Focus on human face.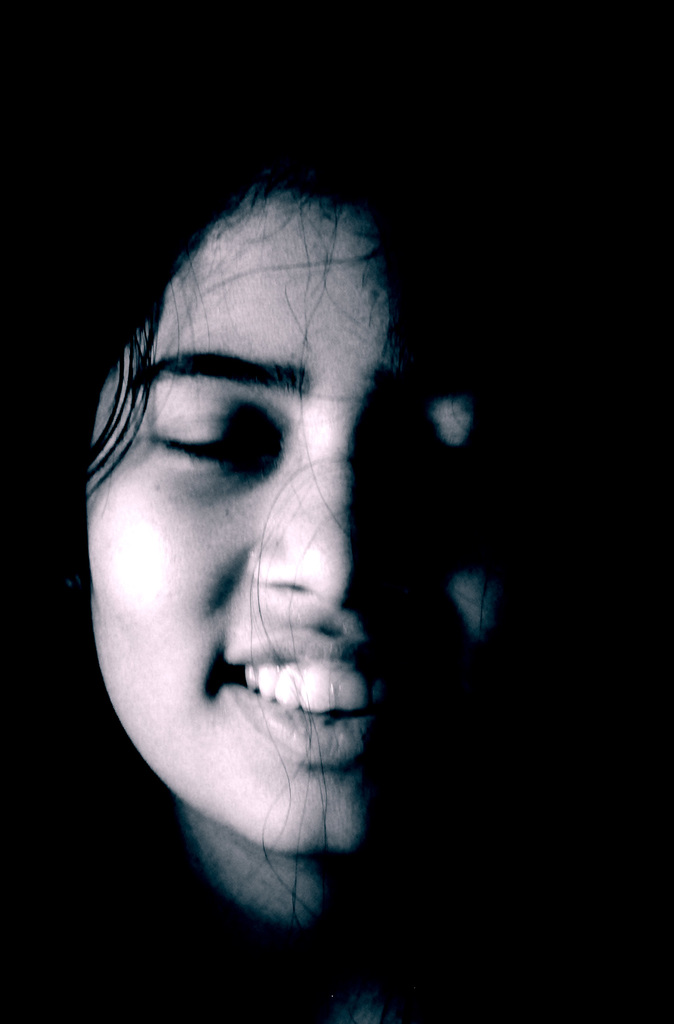
Focused at x1=79, y1=166, x2=548, y2=860.
